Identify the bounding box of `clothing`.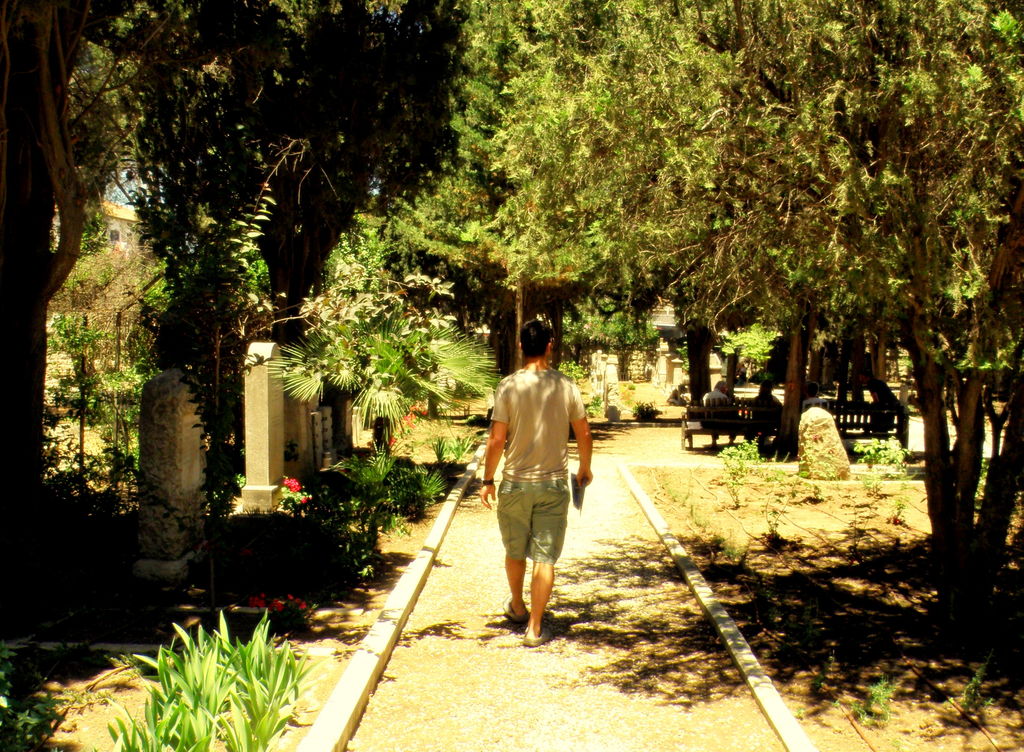
region(749, 389, 784, 431).
